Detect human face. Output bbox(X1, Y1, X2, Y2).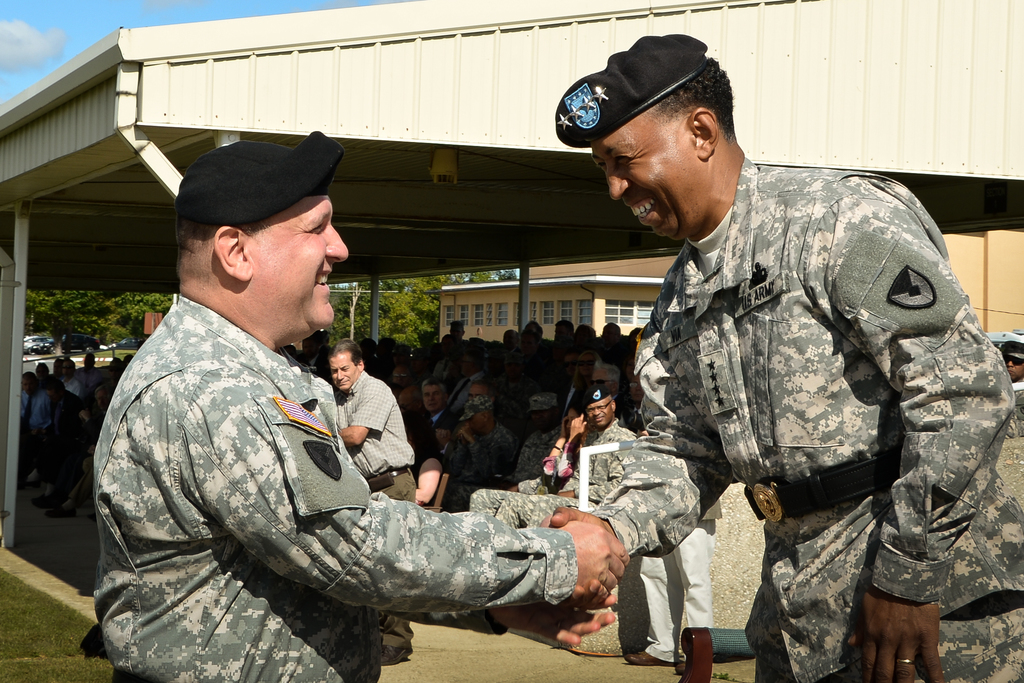
bbox(595, 106, 701, 240).
